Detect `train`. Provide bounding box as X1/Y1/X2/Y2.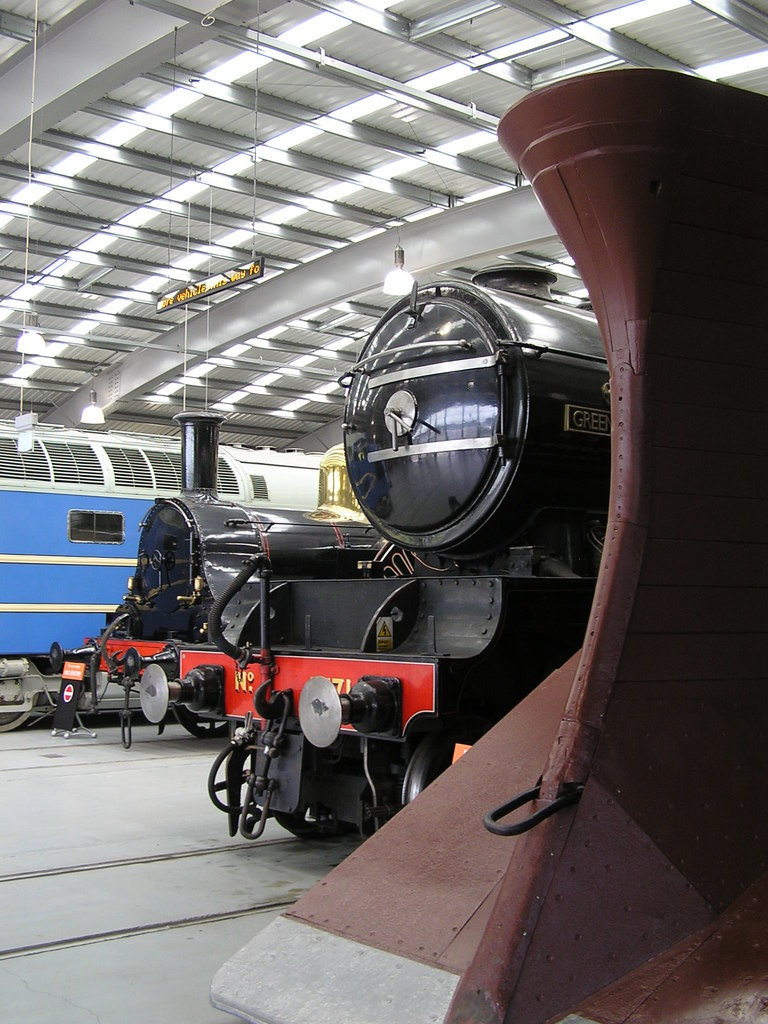
211/252/603/832.
